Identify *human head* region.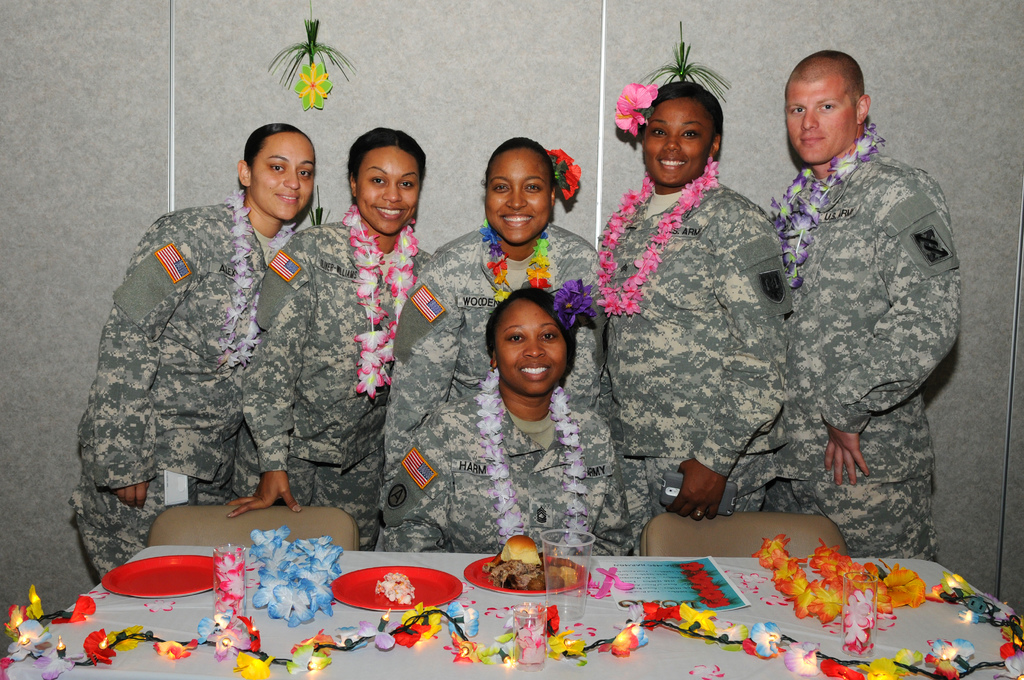
Region: 237/124/317/224.
